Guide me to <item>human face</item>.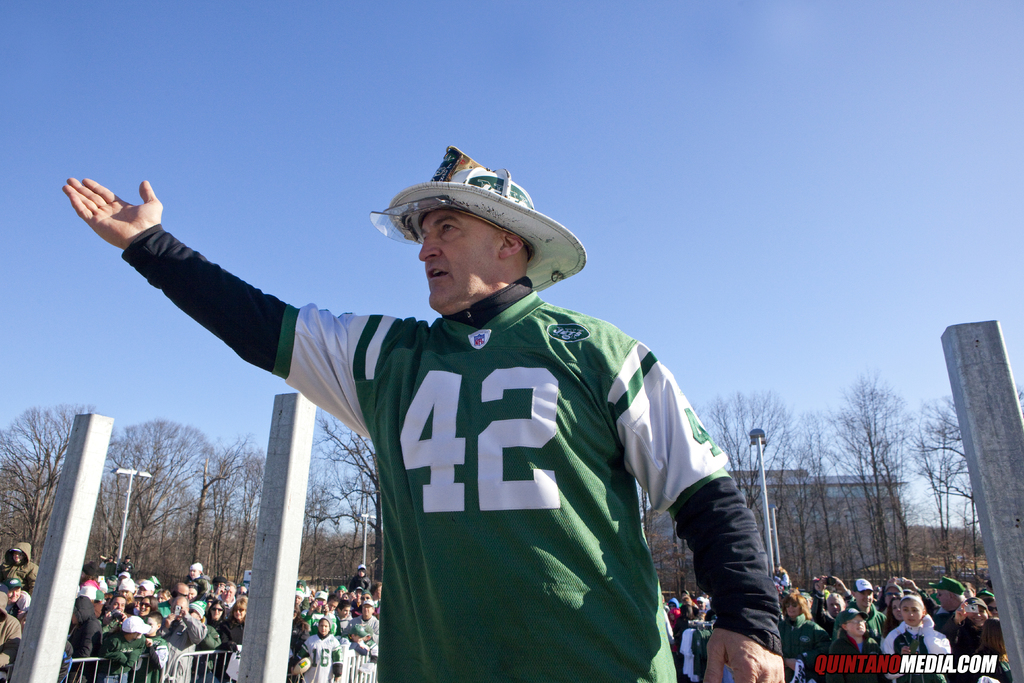
Guidance: l=234, t=601, r=244, b=620.
